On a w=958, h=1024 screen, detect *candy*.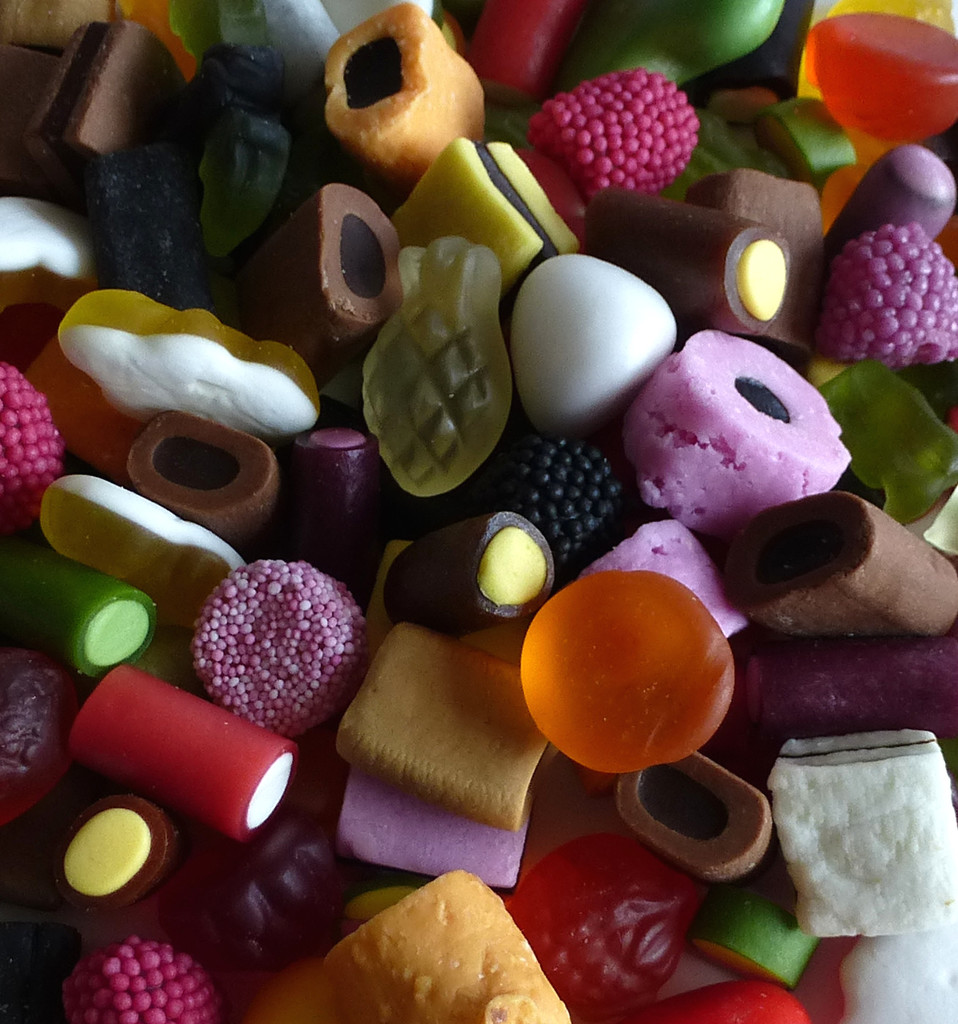
[0,0,957,1023].
